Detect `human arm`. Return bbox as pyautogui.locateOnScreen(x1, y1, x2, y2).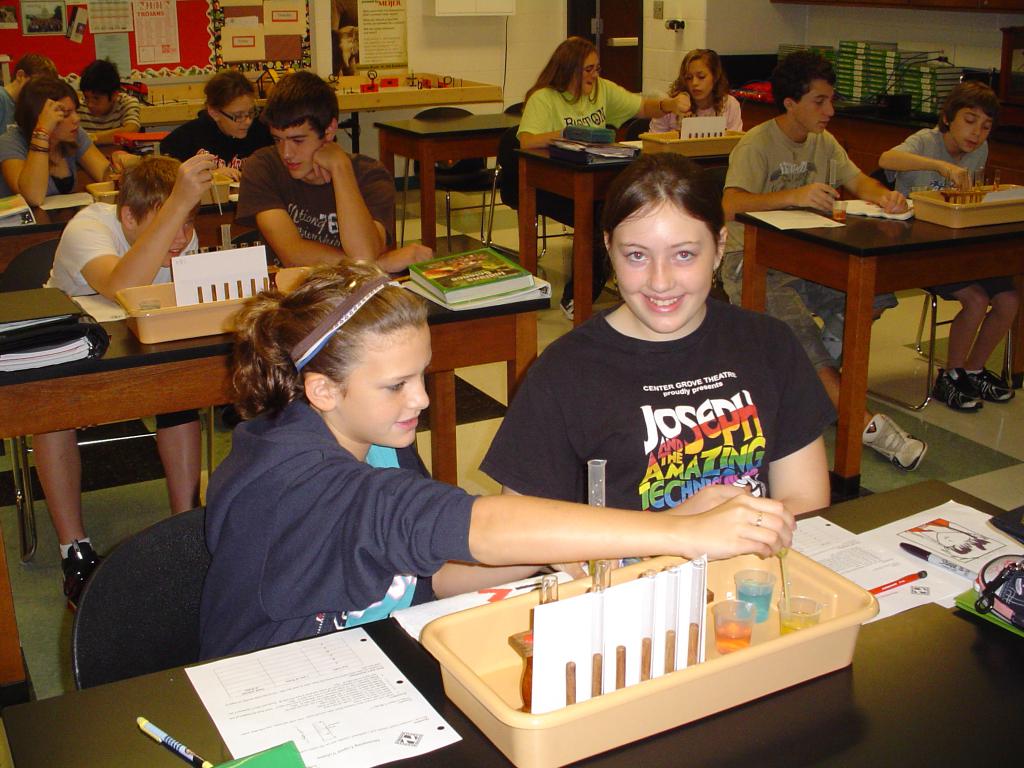
pyautogui.locateOnScreen(211, 164, 243, 203).
